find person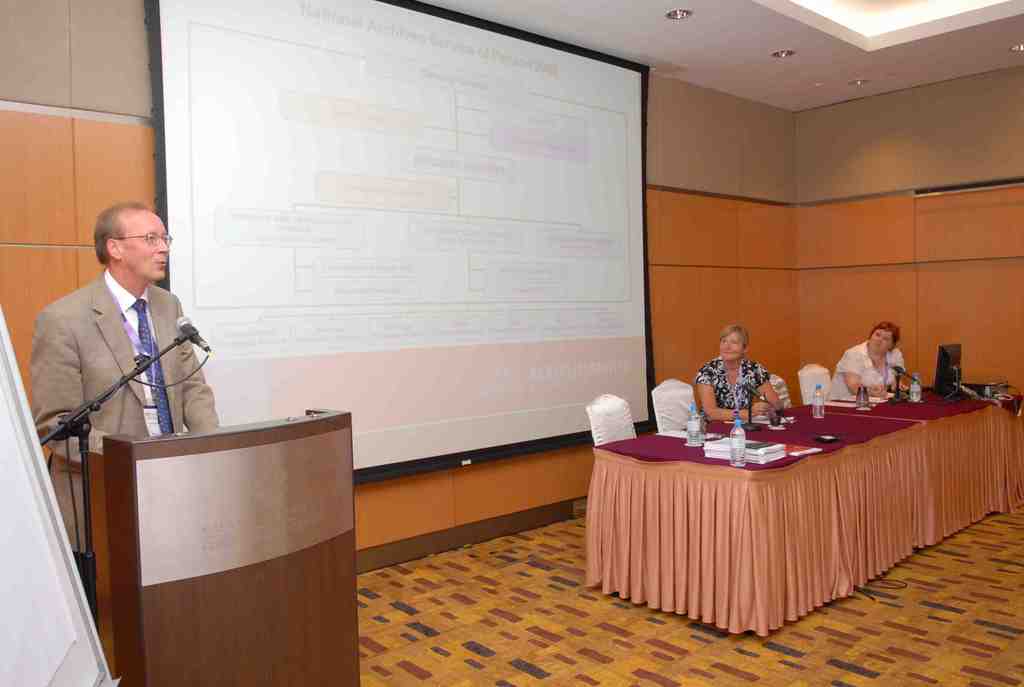
box(26, 199, 215, 610)
